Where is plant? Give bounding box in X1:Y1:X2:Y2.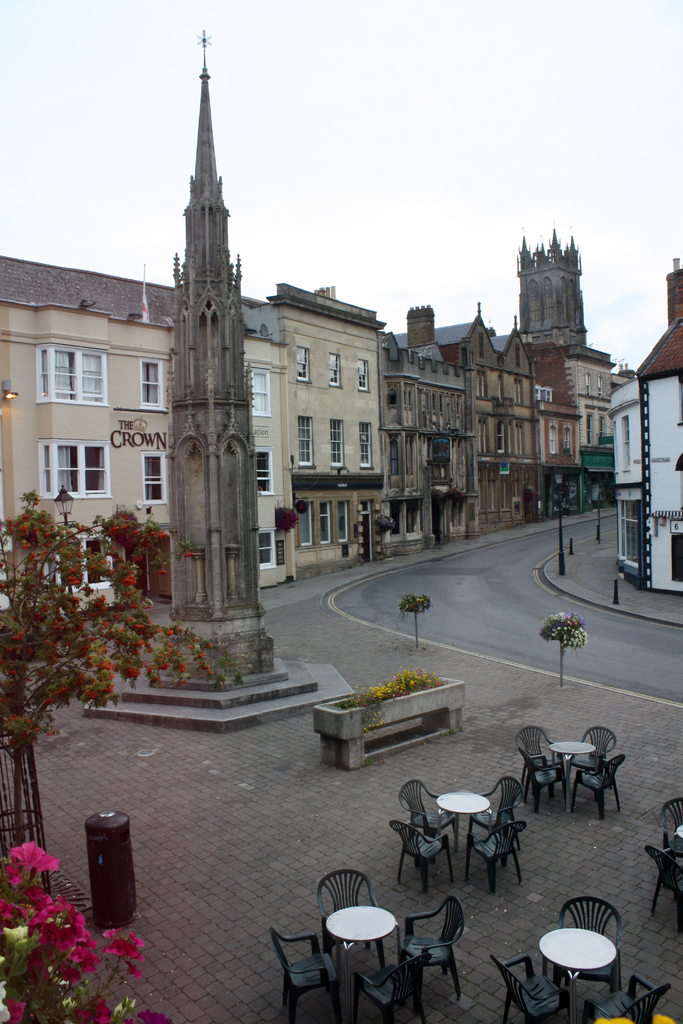
0:481:234:739.
